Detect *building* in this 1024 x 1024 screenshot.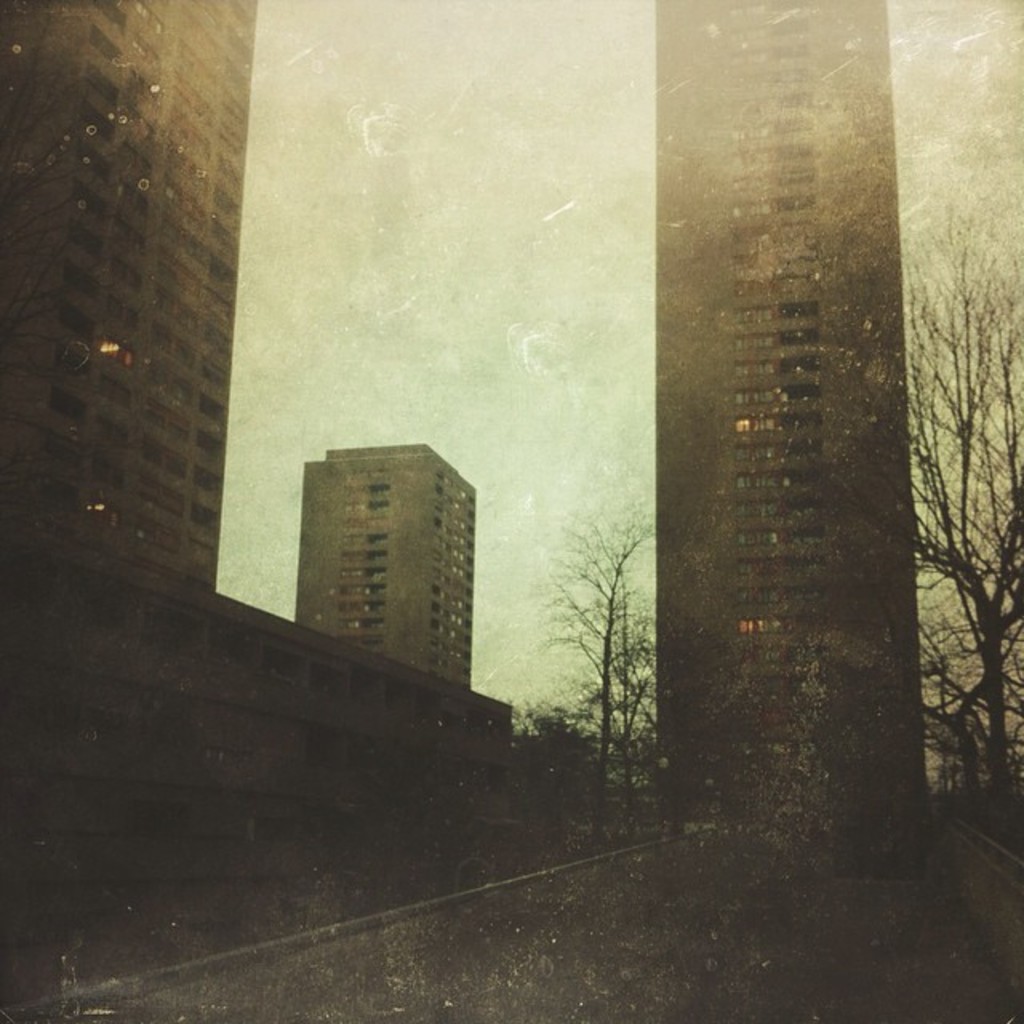
Detection: (left=0, top=526, right=520, bottom=928).
